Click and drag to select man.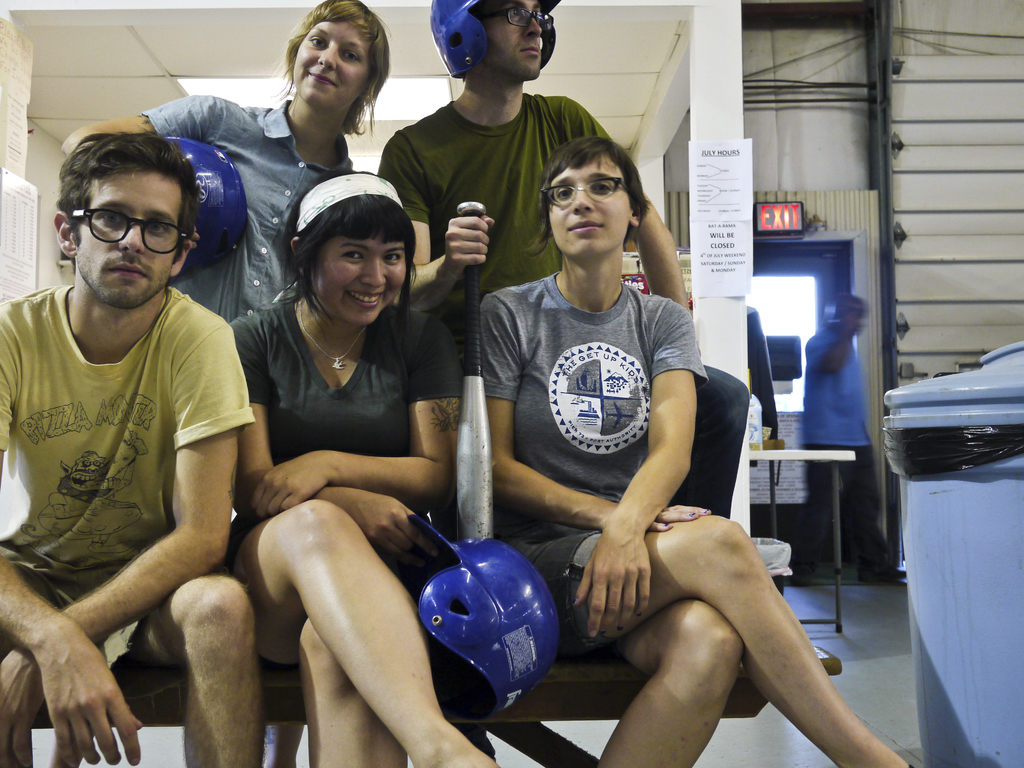
Selection: x1=243 y1=173 x2=478 y2=767.
